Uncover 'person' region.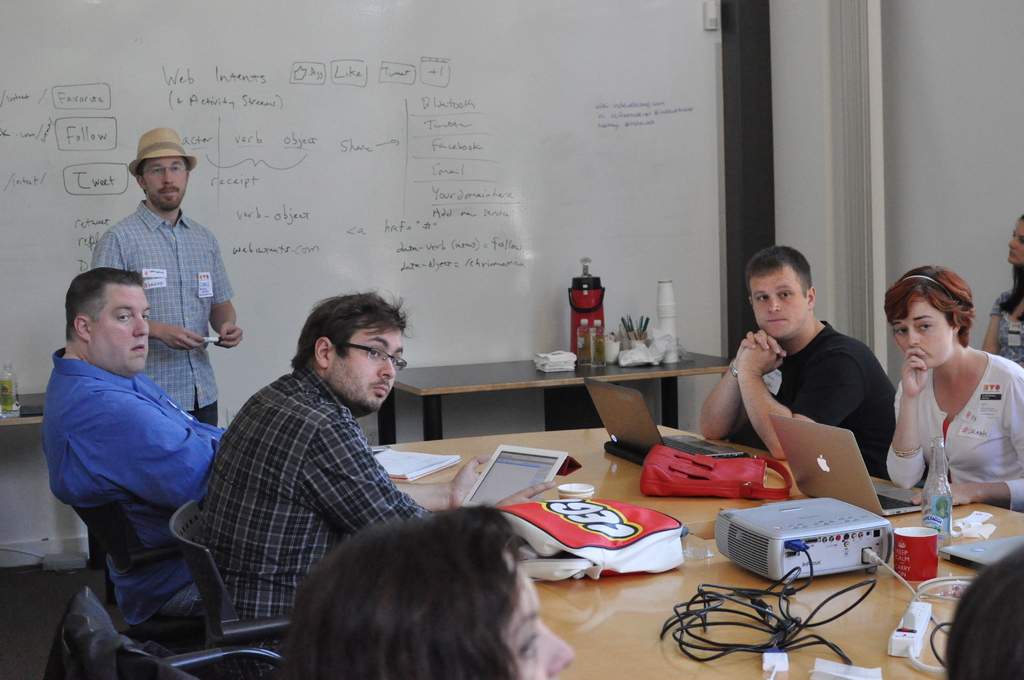
Uncovered: (x1=881, y1=260, x2=1023, y2=504).
